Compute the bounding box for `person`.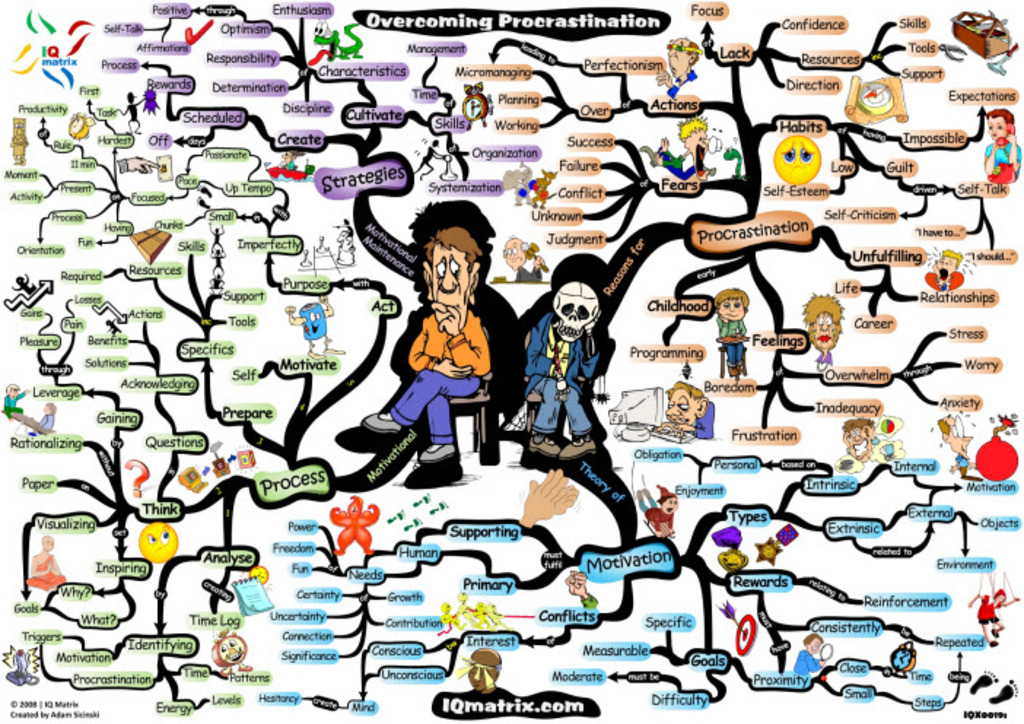
298, 248, 309, 264.
